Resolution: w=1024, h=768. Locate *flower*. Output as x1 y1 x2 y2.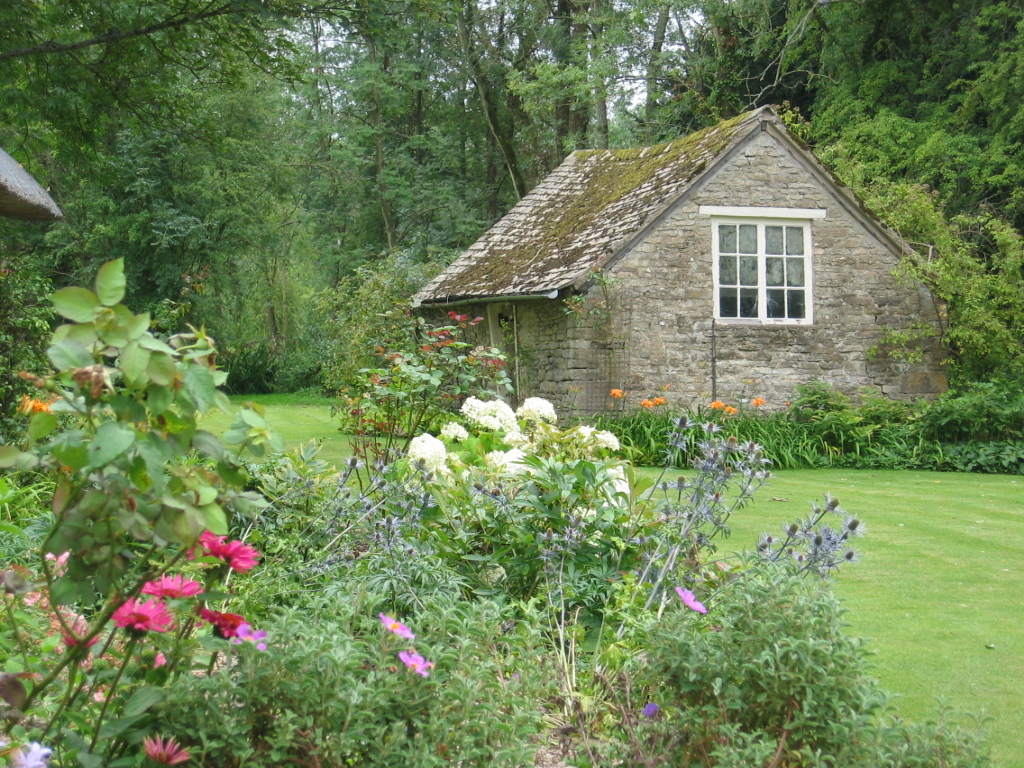
644 696 659 717.
